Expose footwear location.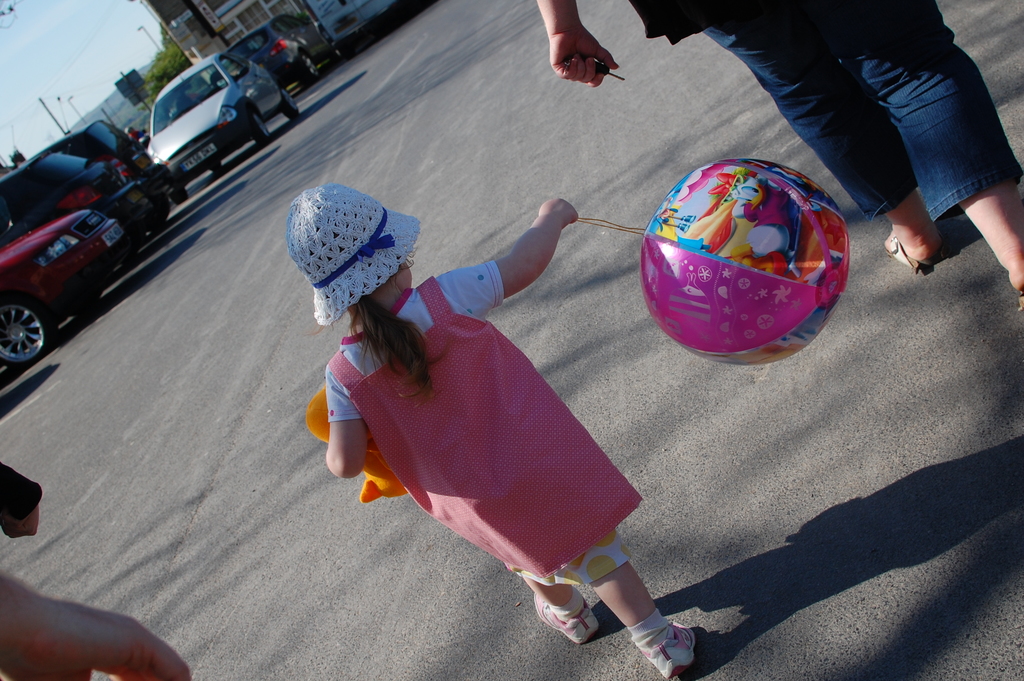
Exposed at 532:595:599:643.
